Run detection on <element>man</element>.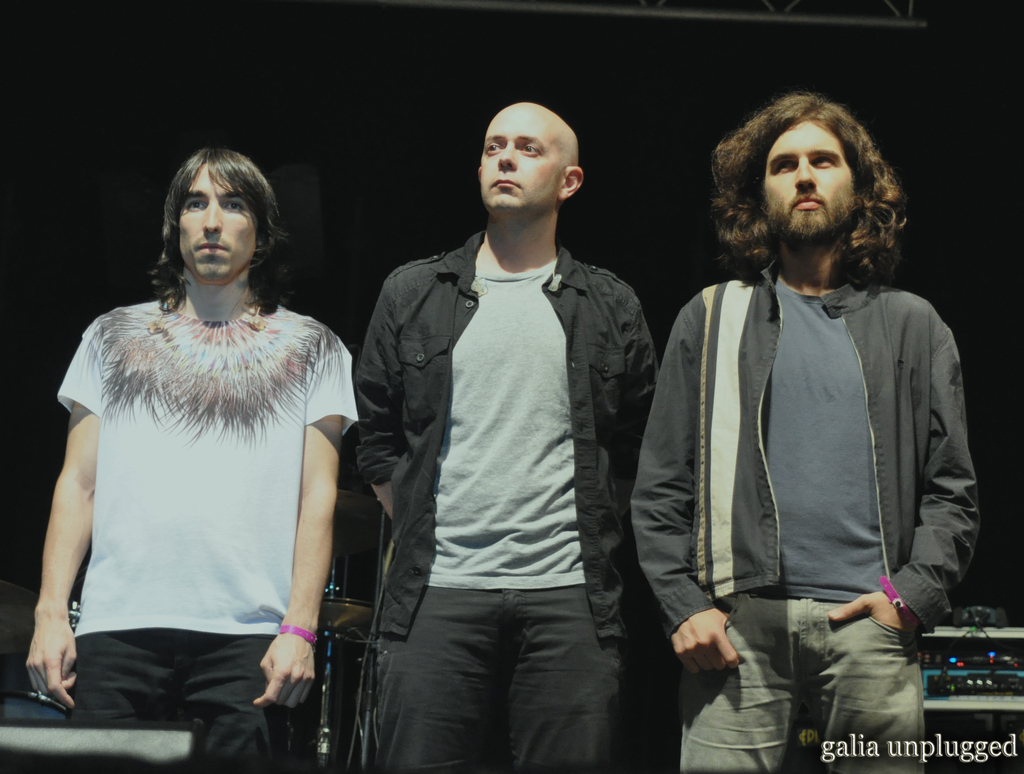
Result: <box>346,101,676,773</box>.
